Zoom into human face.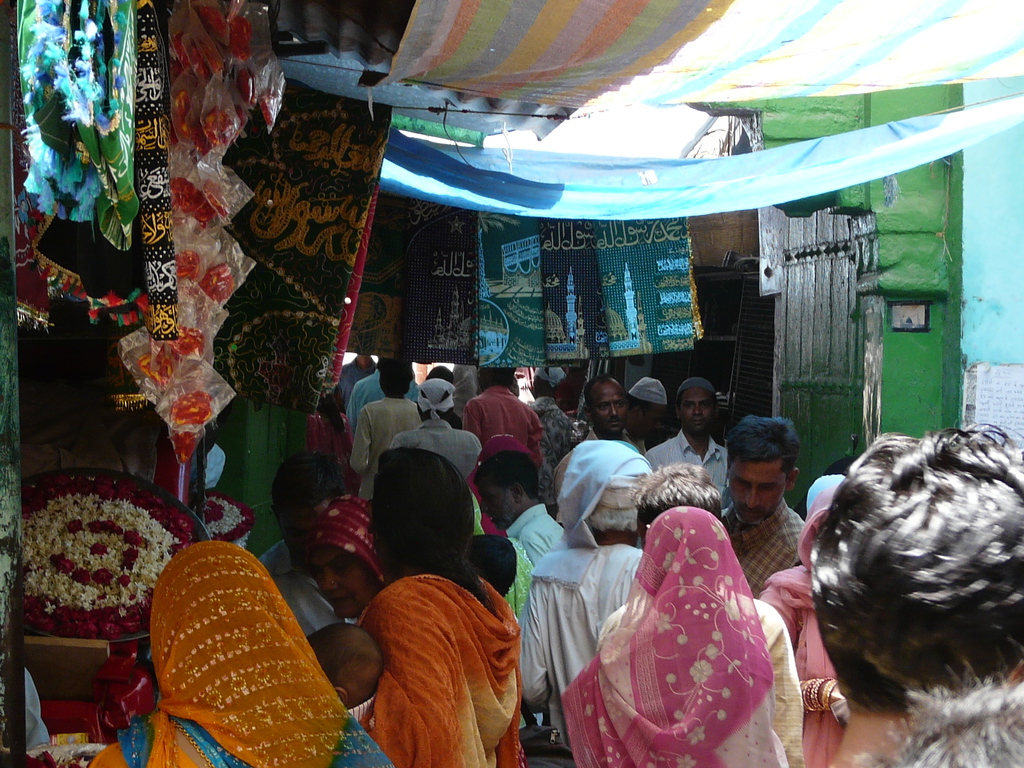
Zoom target: left=310, top=540, right=386, bottom=616.
